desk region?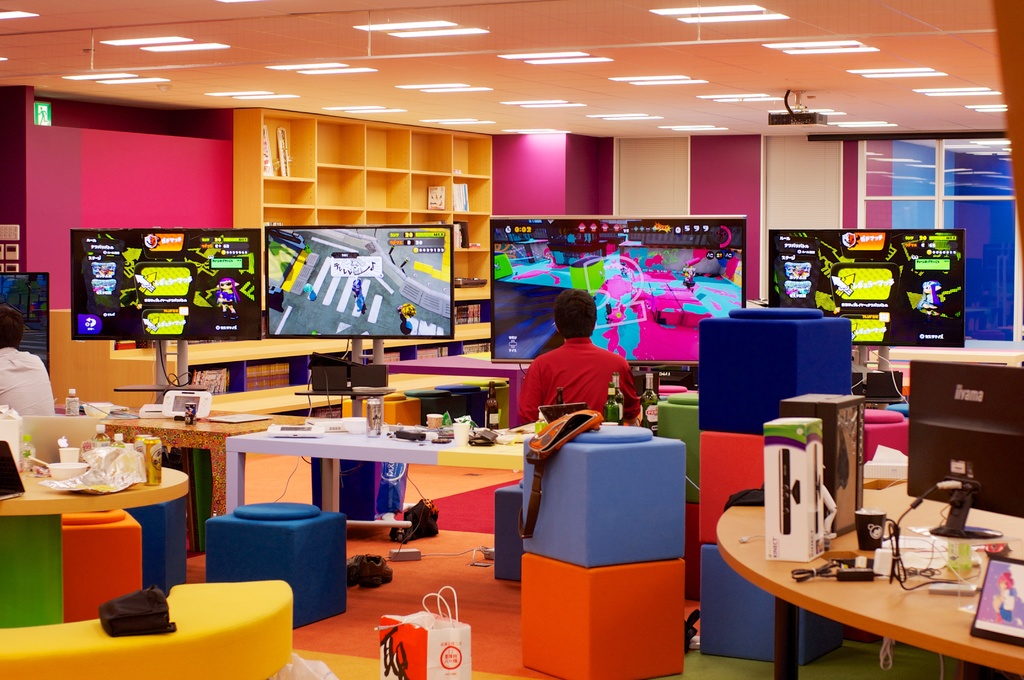
223 415 527 516
